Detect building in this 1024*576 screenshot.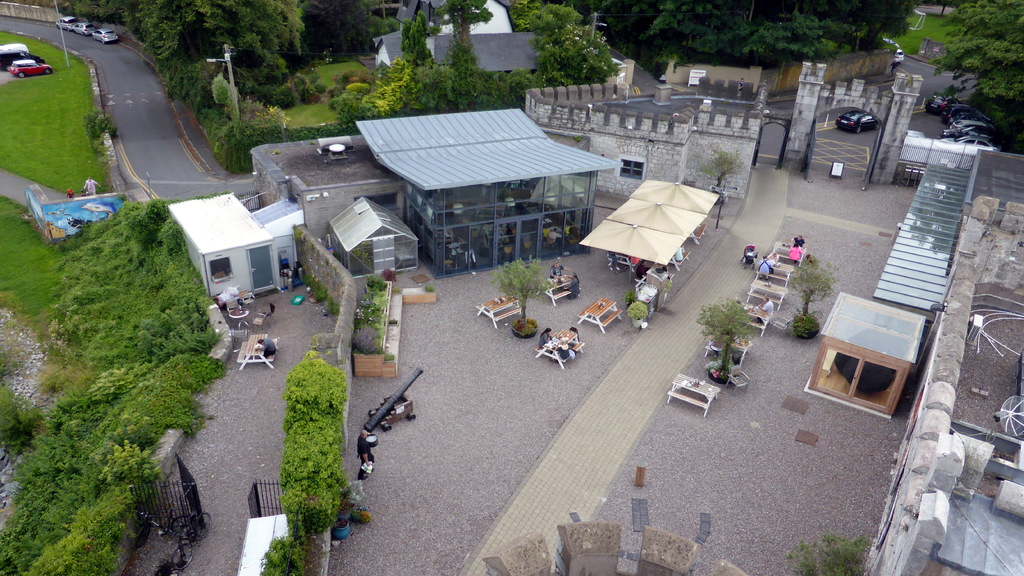
Detection: detection(373, 0, 550, 79).
